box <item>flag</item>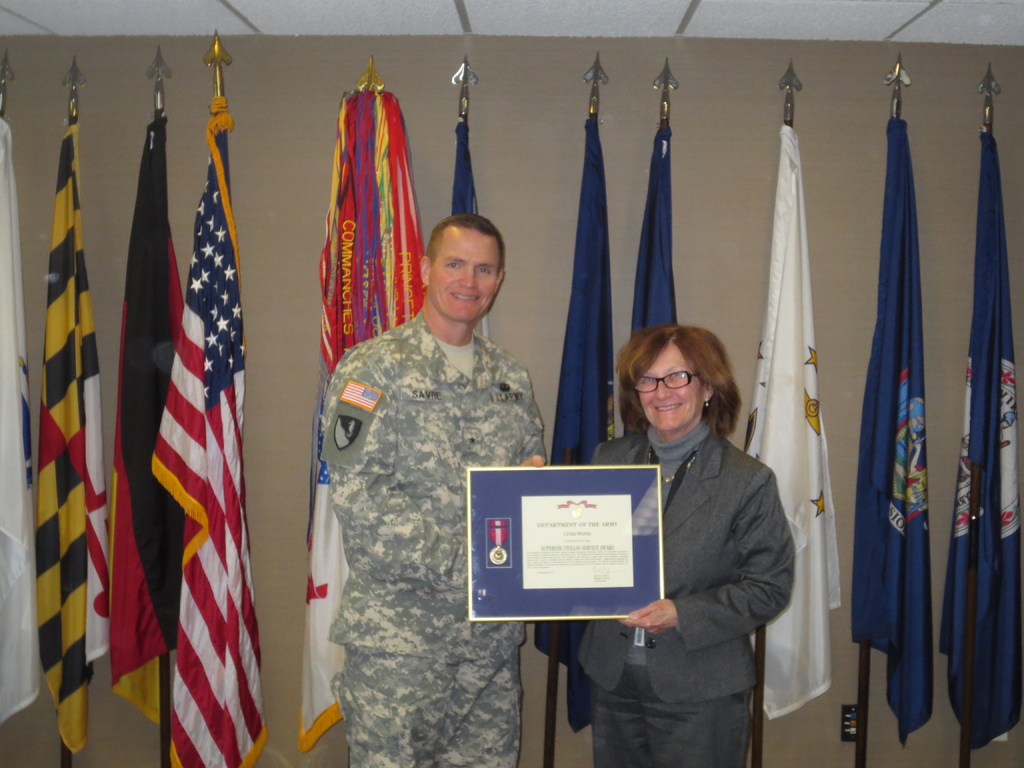
region(150, 108, 266, 765)
